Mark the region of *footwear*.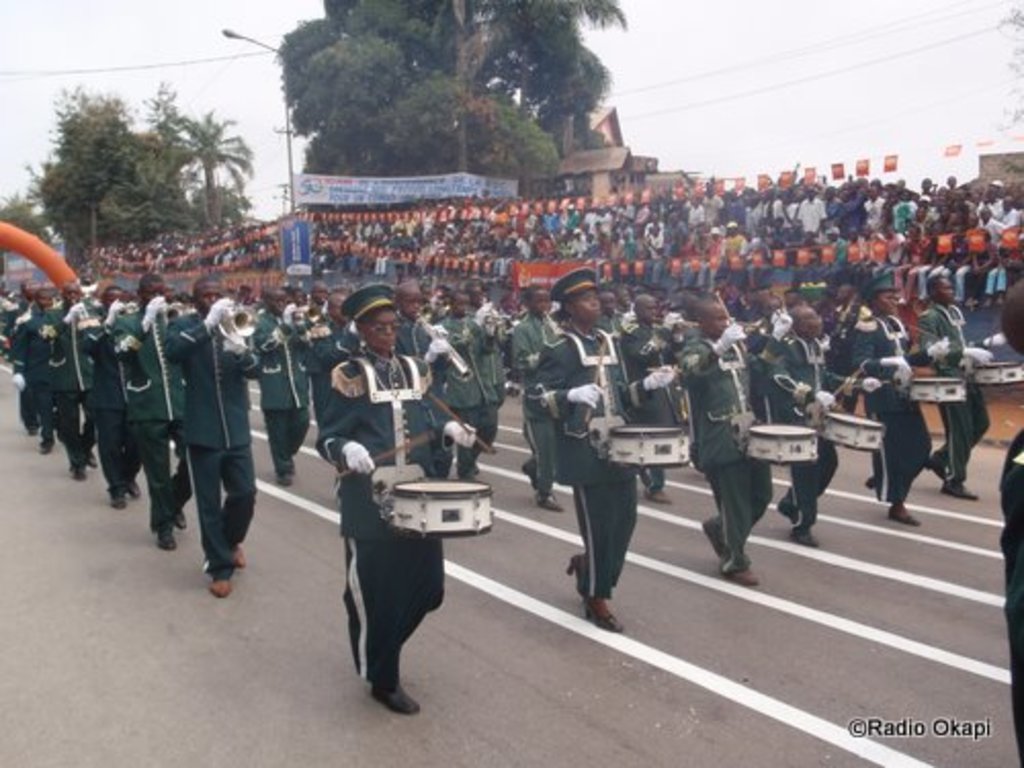
Region: l=938, t=483, r=975, b=500.
